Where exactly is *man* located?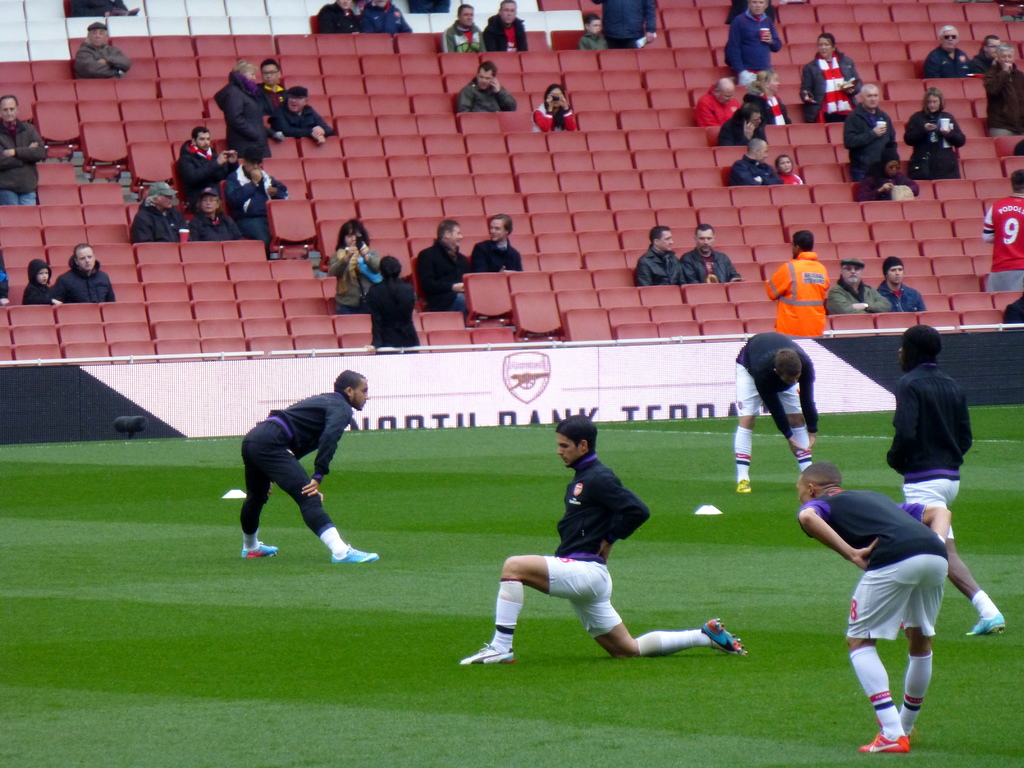
Its bounding box is [488, 0, 532, 52].
